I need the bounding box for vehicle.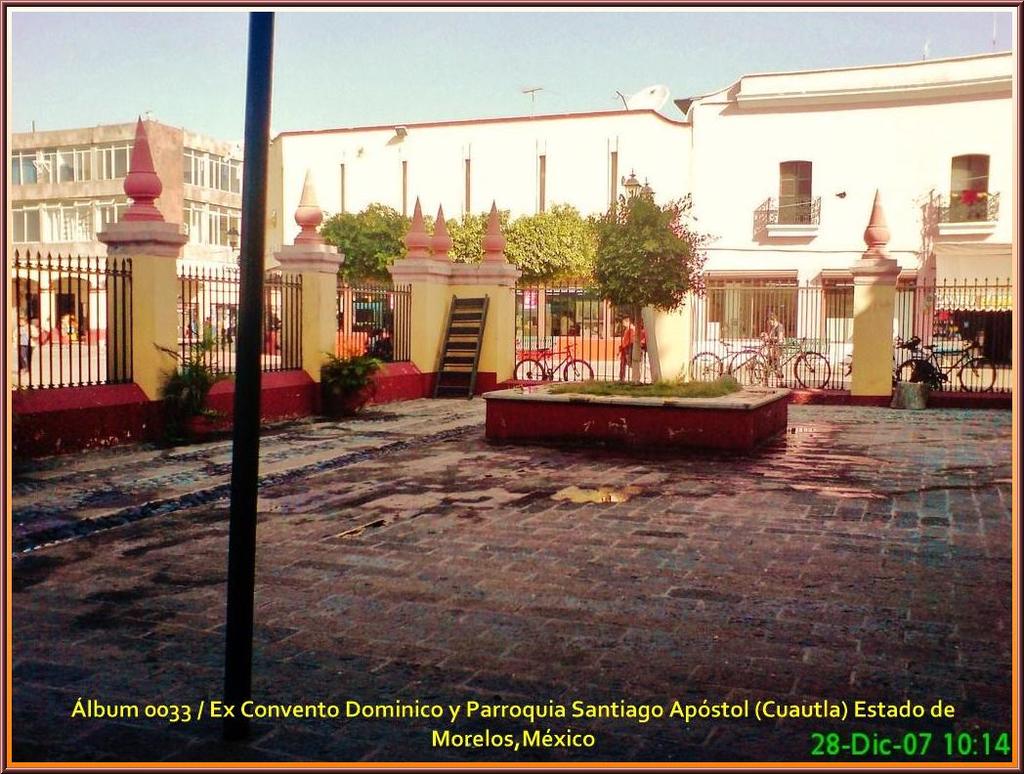
Here it is: x1=512, y1=332, x2=593, y2=383.
